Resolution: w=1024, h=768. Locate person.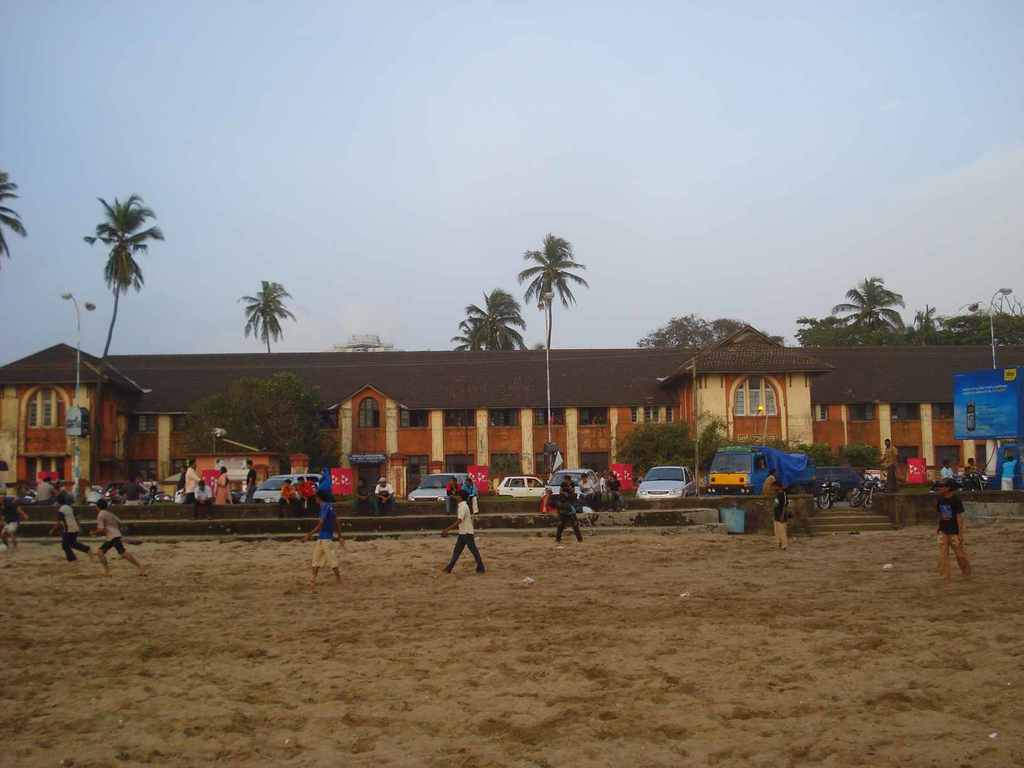
[965,459,973,472].
